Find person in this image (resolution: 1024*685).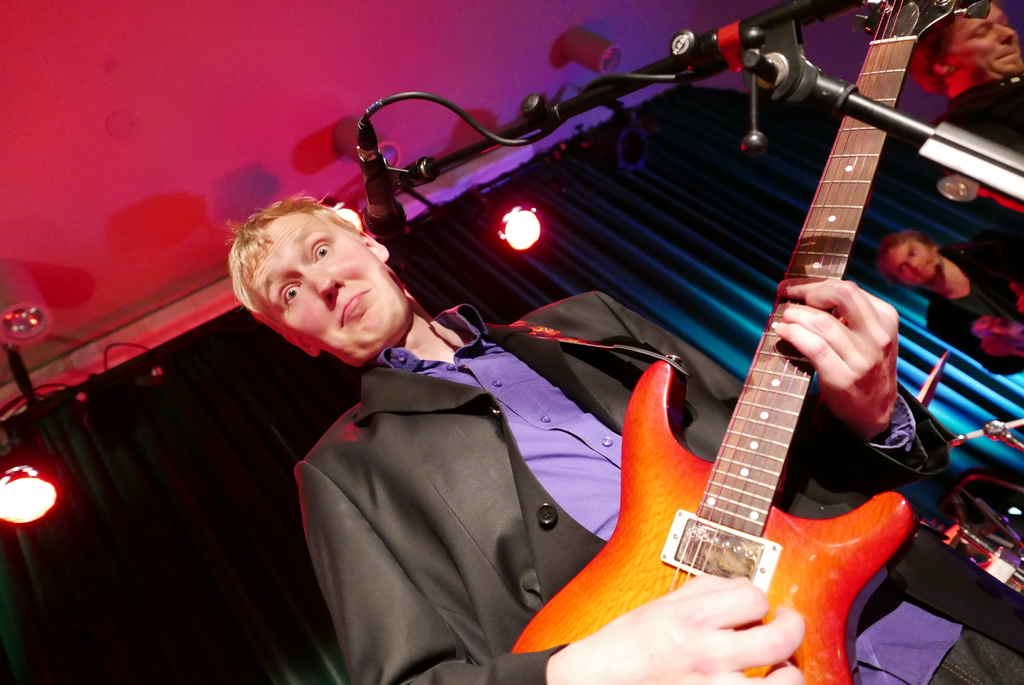
[908, 0, 1023, 161].
